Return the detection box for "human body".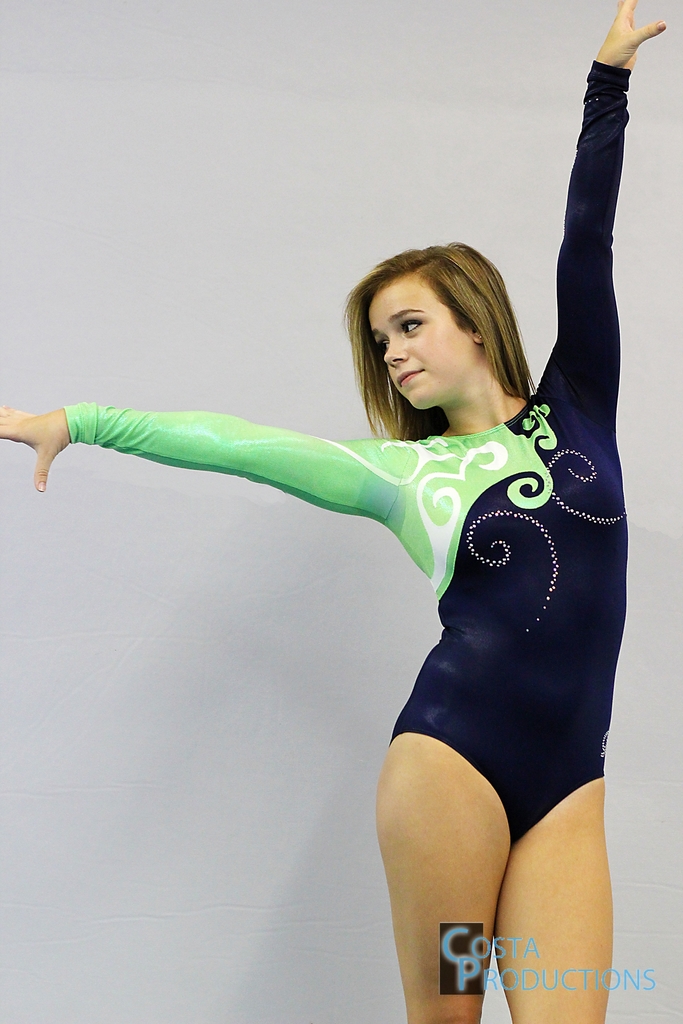
pyautogui.locateOnScreen(0, 0, 671, 1023).
